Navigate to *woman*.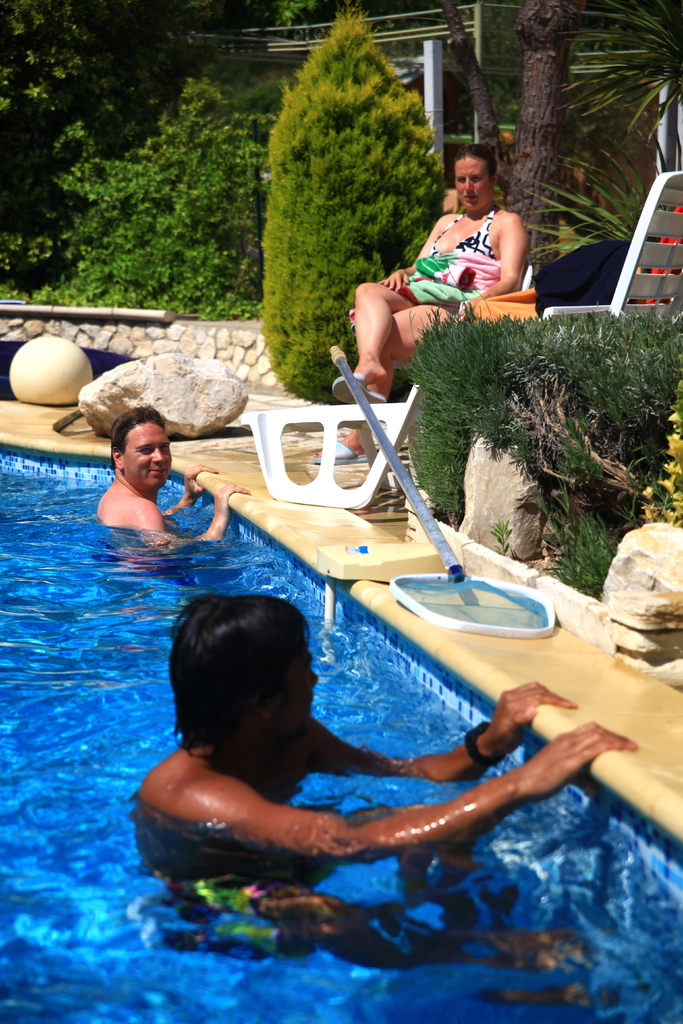
Navigation target: <region>350, 151, 536, 365</region>.
